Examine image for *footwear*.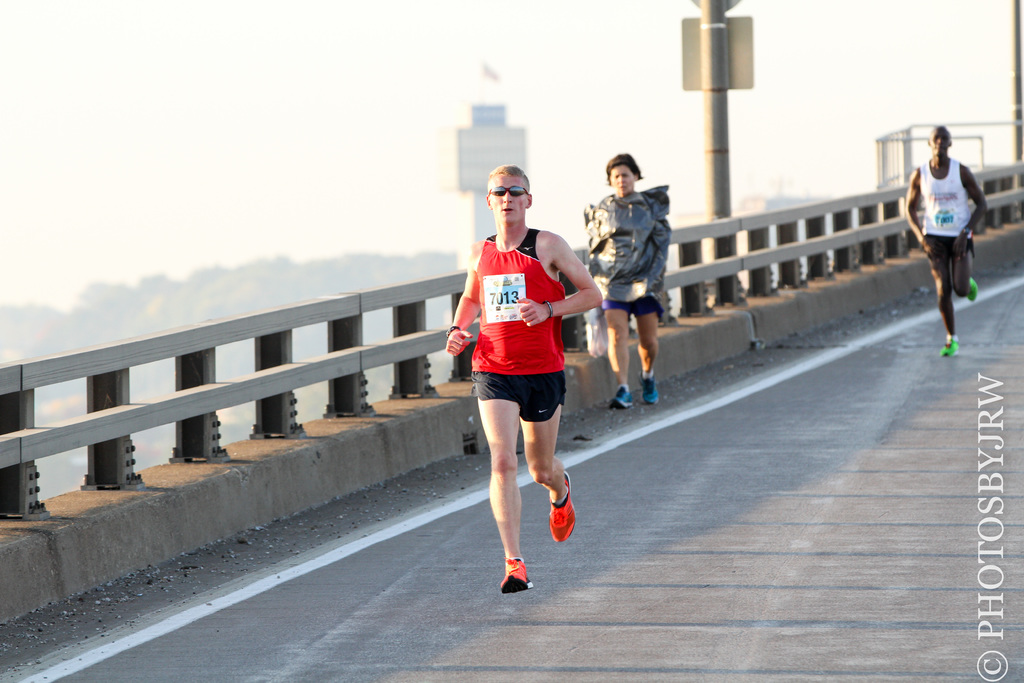
Examination result: detection(550, 470, 577, 541).
